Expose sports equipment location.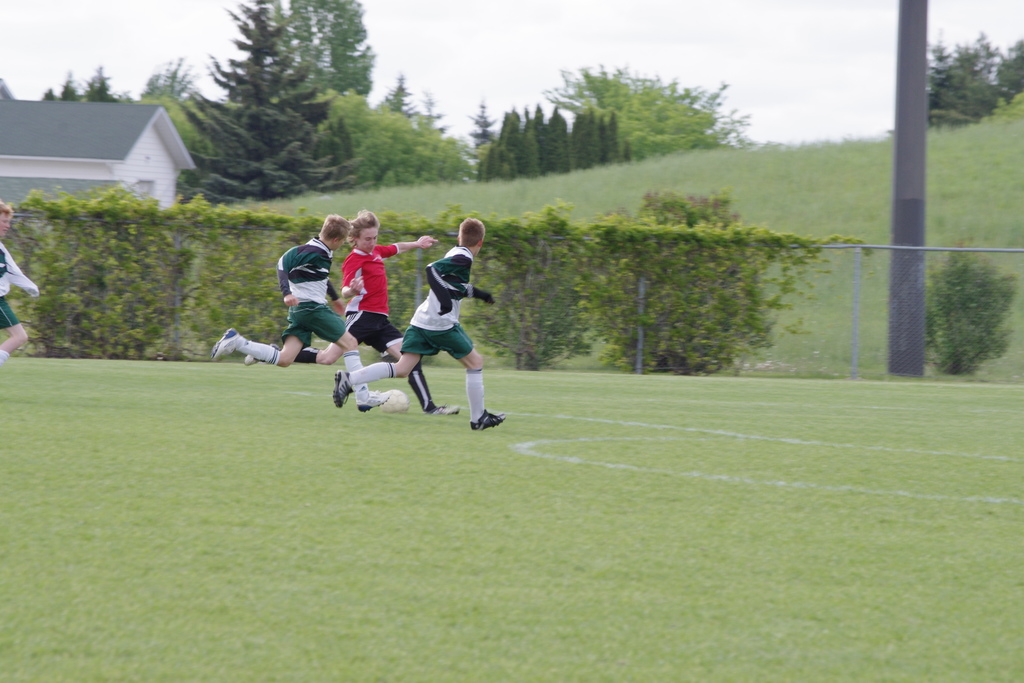
Exposed at locate(355, 390, 394, 416).
